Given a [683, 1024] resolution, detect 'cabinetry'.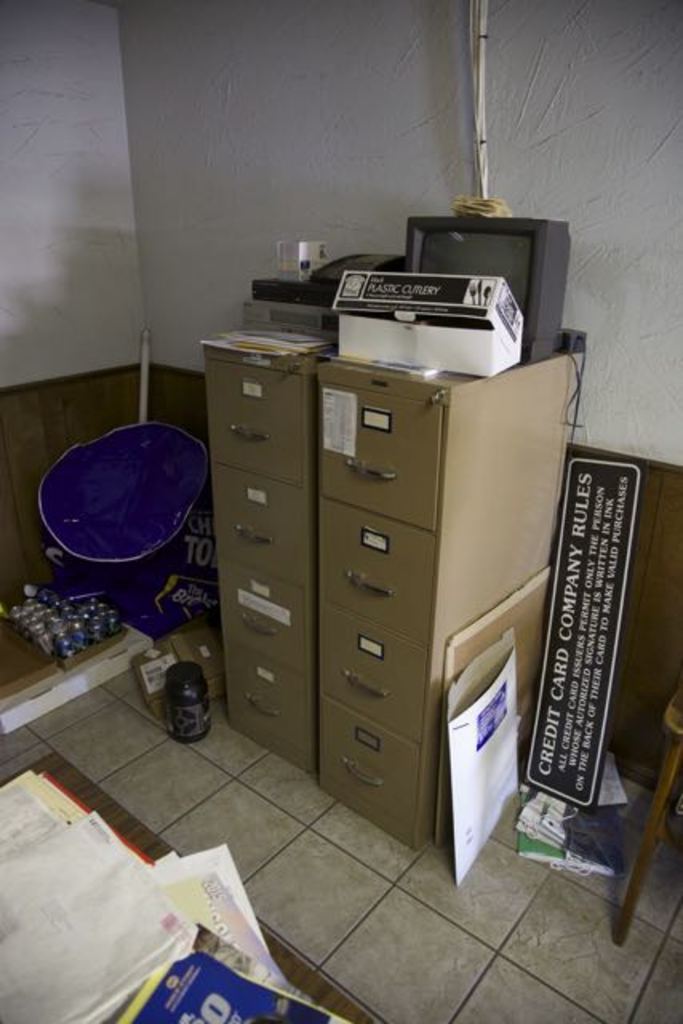
[224,640,315,773].
